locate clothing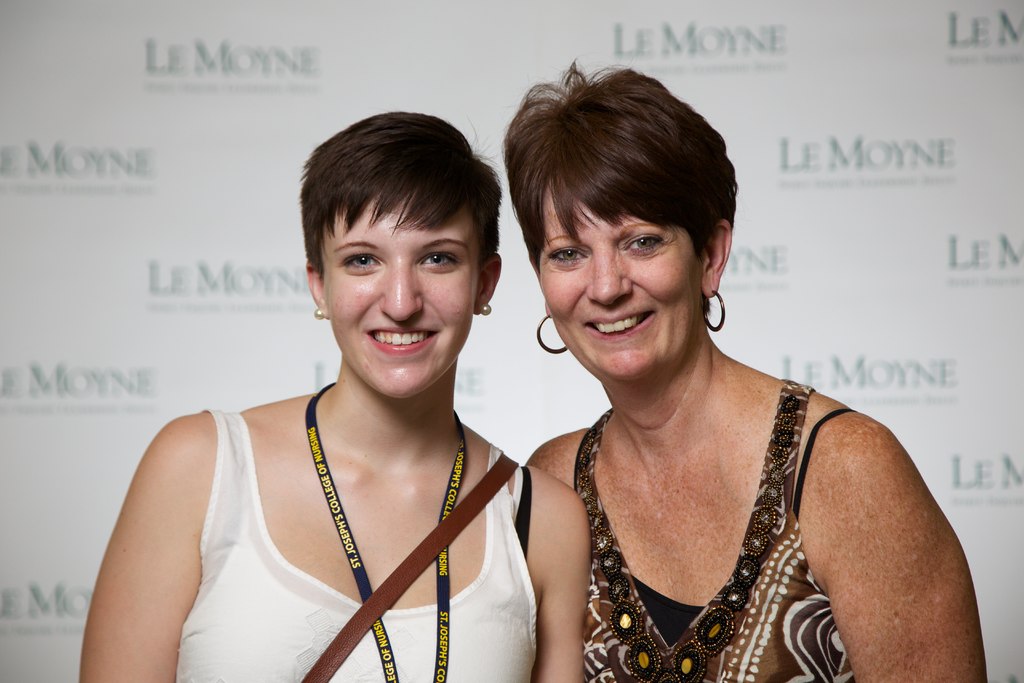
<region>577, 368, 894, 682</region>
